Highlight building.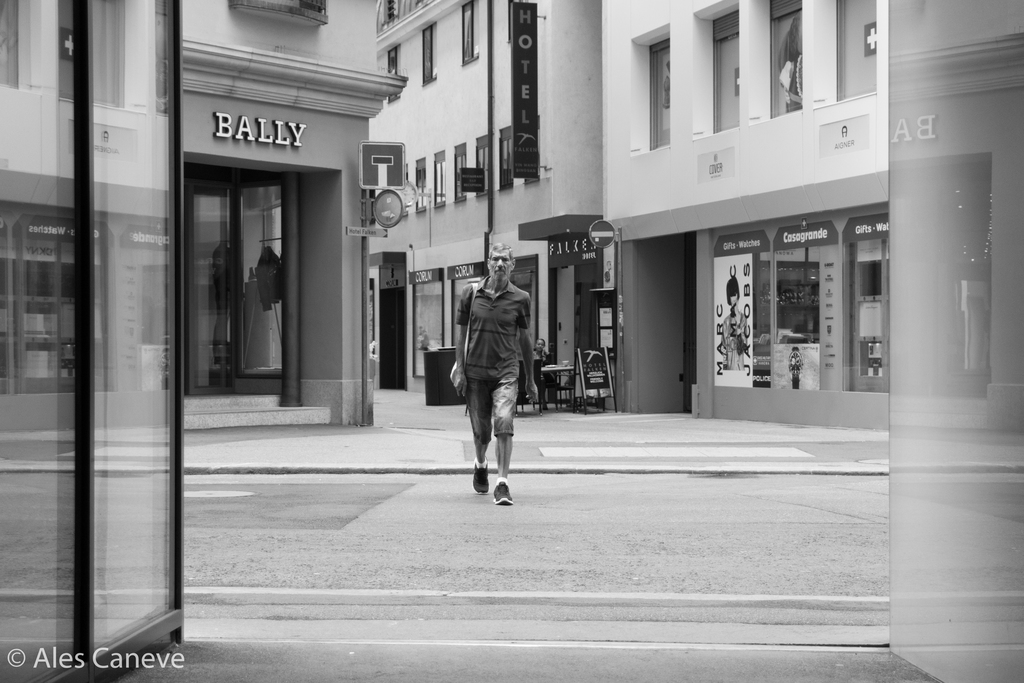
Highlighted region: l=599, t=0, r=890, b=431.
